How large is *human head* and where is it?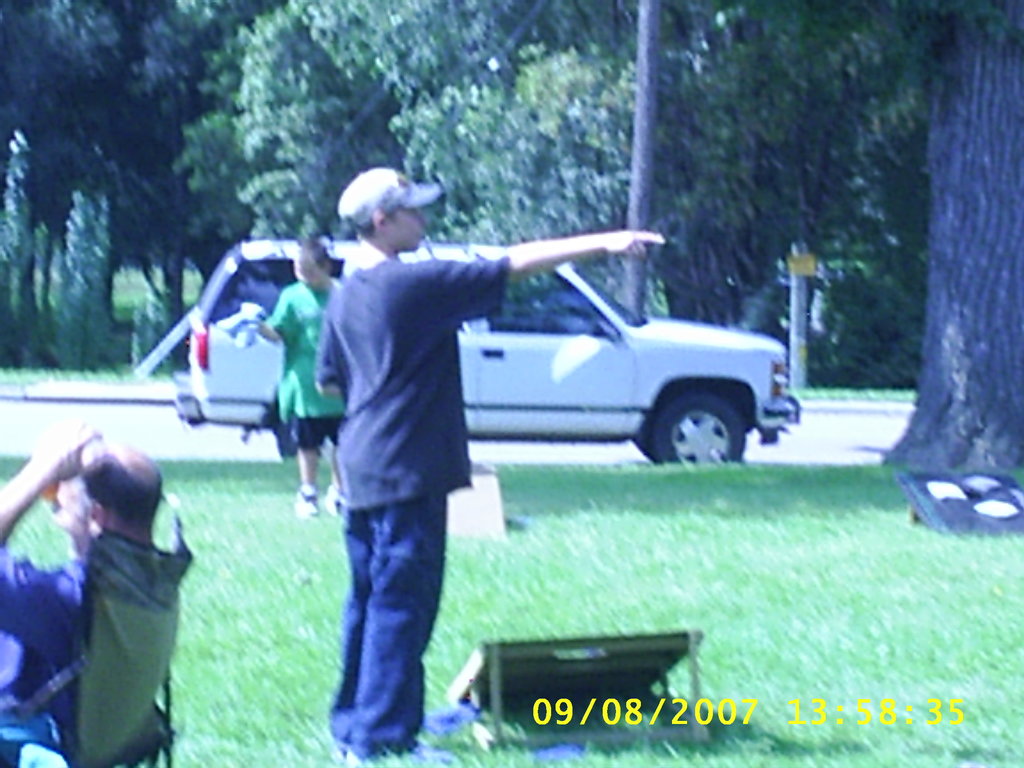
Bounding box: l=292, t=240, r=335, b=292.
